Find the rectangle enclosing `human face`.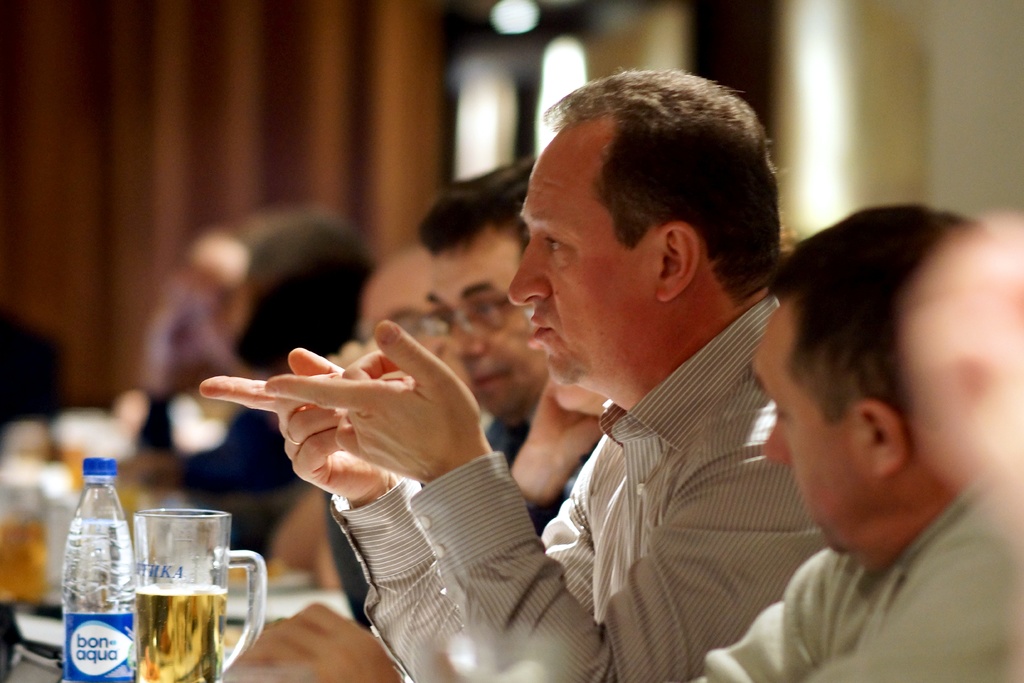
<bbox>744, 318, 863, 563</bbox>.
